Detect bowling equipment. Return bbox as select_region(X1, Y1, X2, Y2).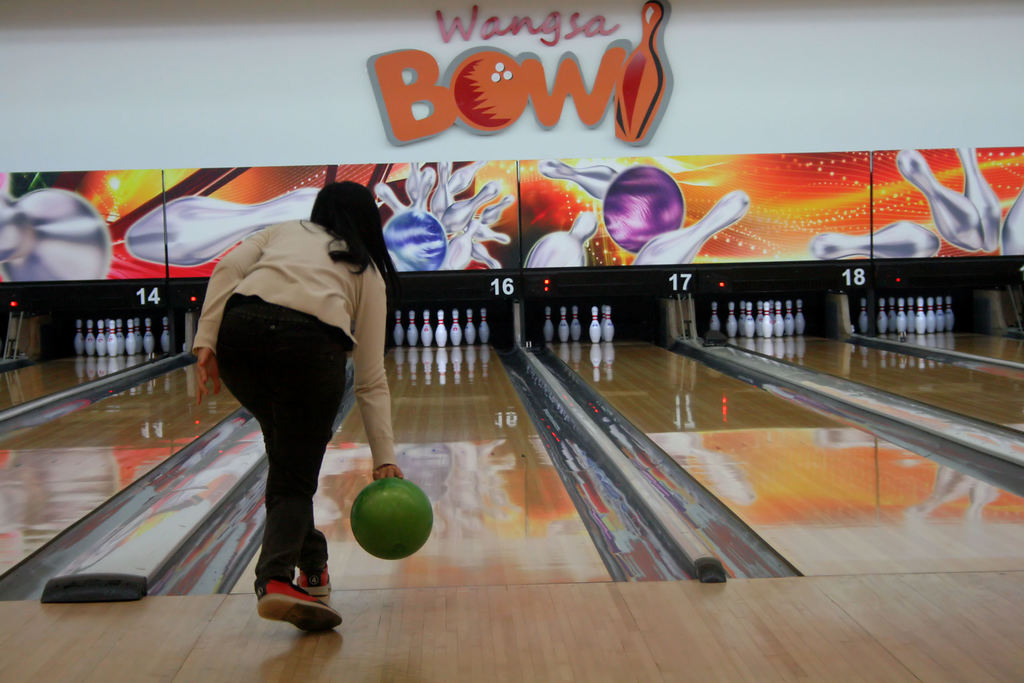
select_region(159, 318, 172, 355).
